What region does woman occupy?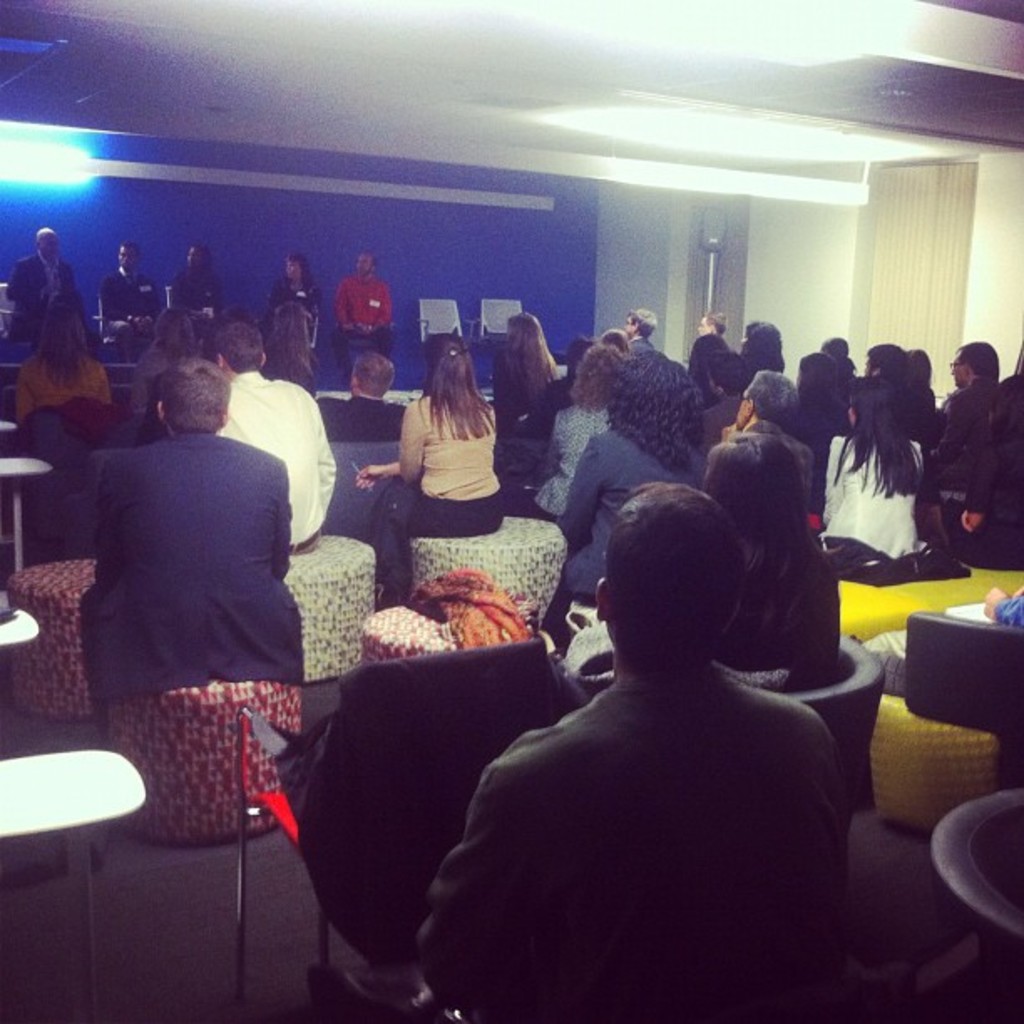
550 345 709 614.
